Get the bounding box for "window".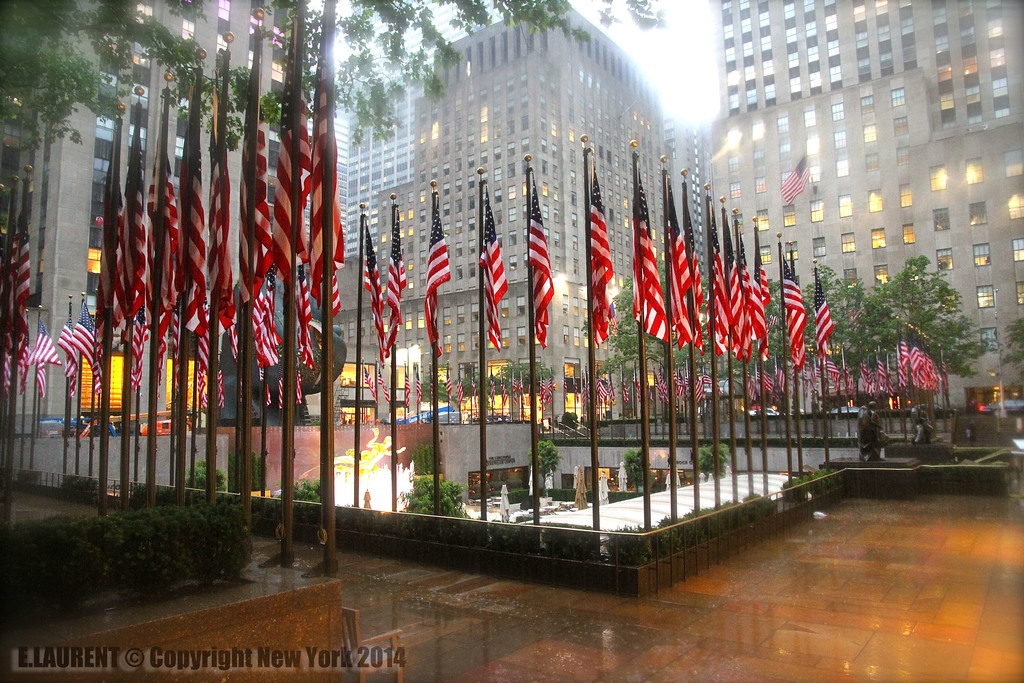
[762, 243, 772, 264].
